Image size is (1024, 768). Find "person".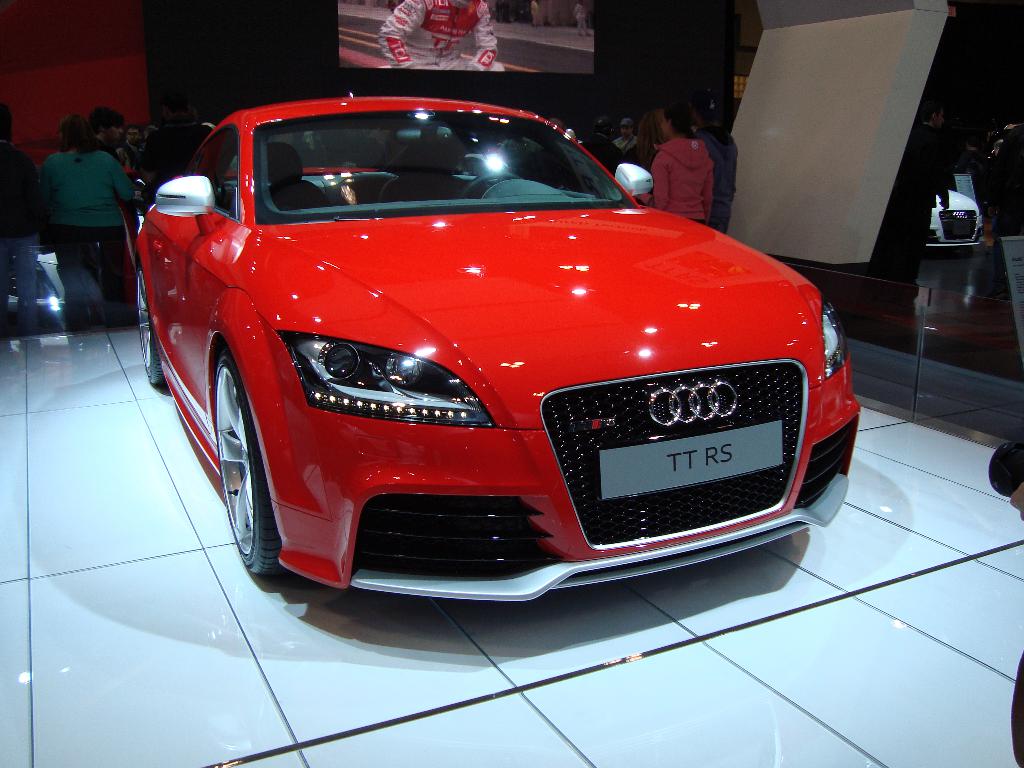
locate(44, 115, 136, 328).
